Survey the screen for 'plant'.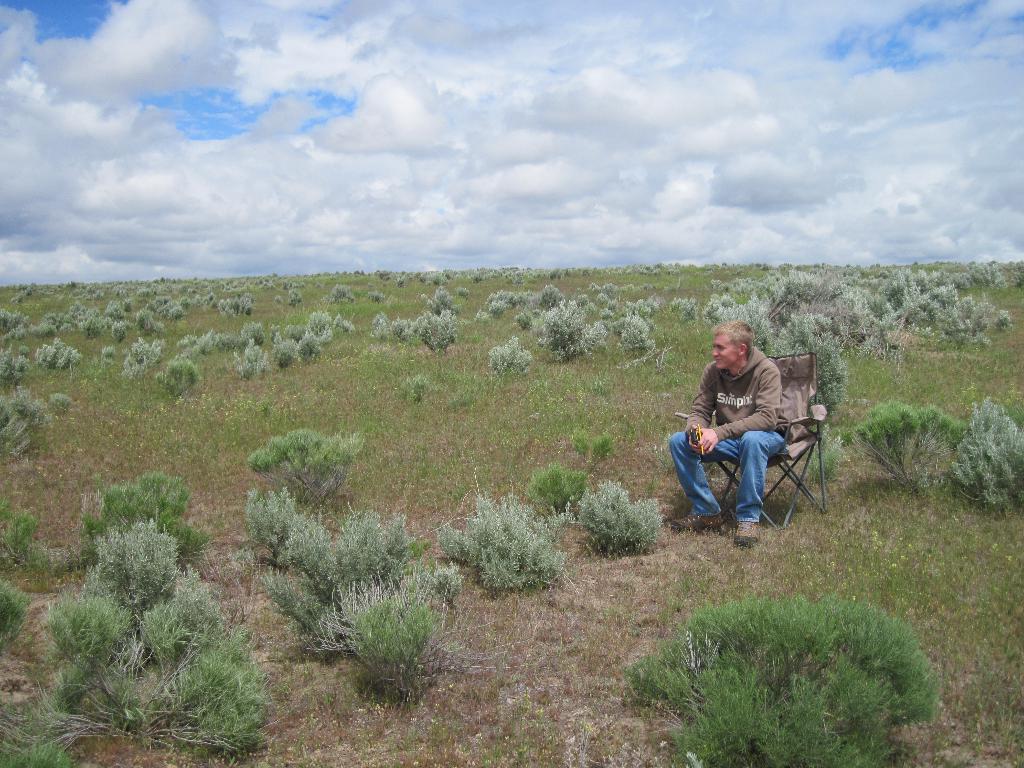
Survey found: region(99, 340, 123, 363).
